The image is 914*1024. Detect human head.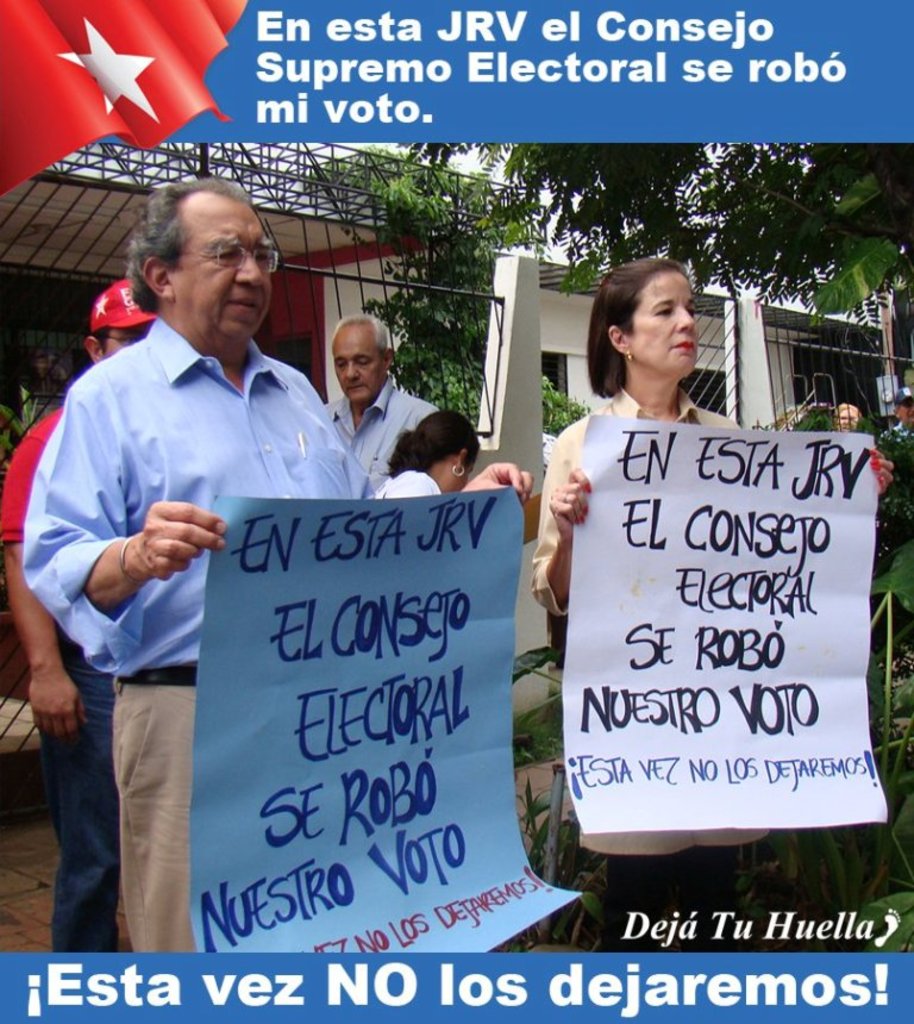
Detection: x1=607 y1=252 x2=696 y2=370.
